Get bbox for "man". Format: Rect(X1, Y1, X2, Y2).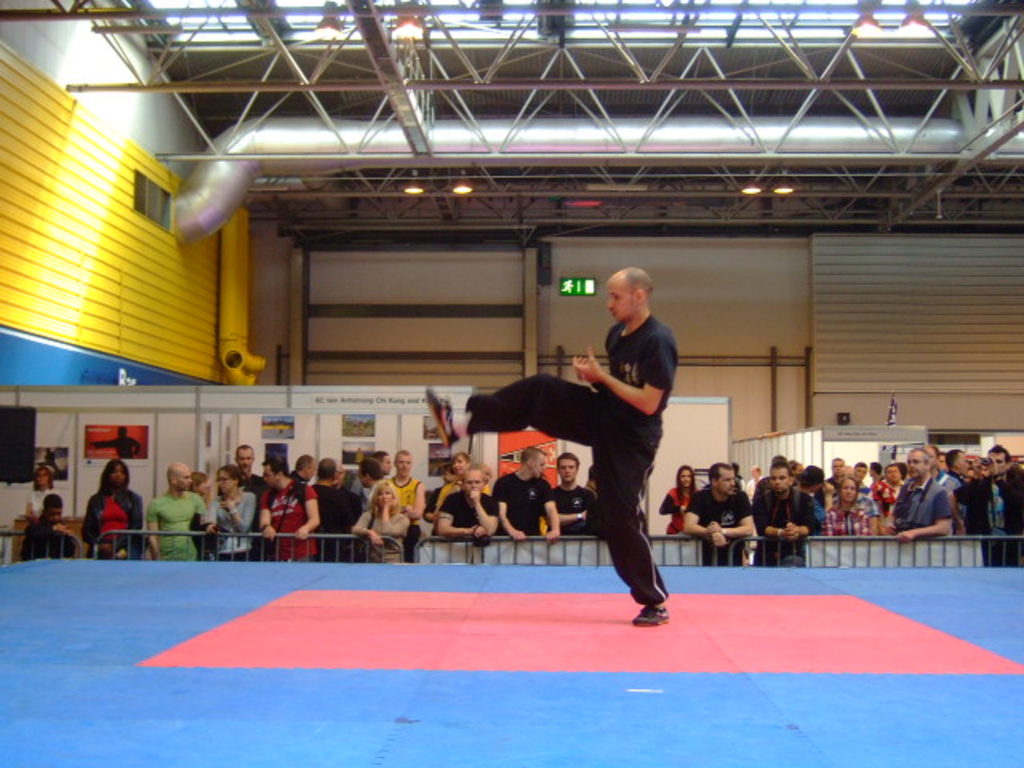
Rect(501, 442, 570, 546).
